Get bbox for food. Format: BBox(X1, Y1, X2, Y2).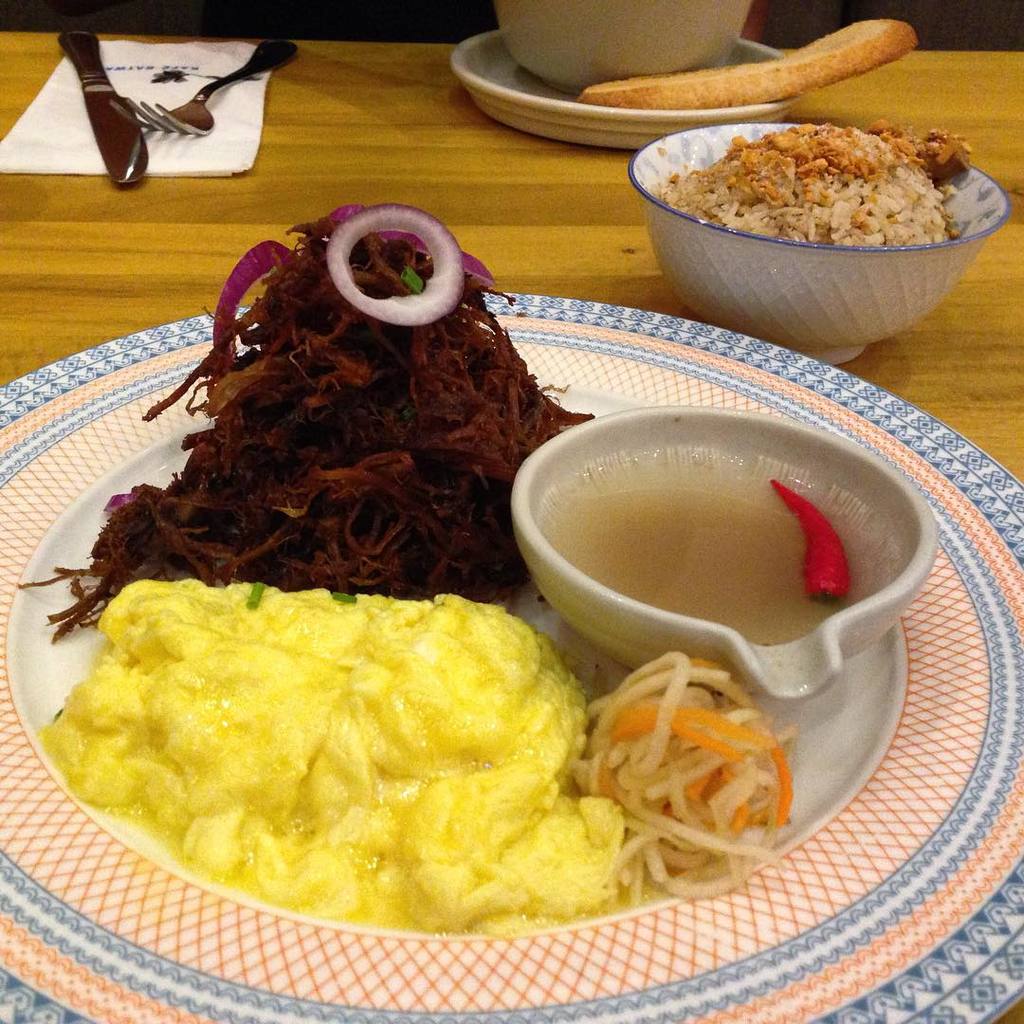
BBox(640, 118, 978, 244).
